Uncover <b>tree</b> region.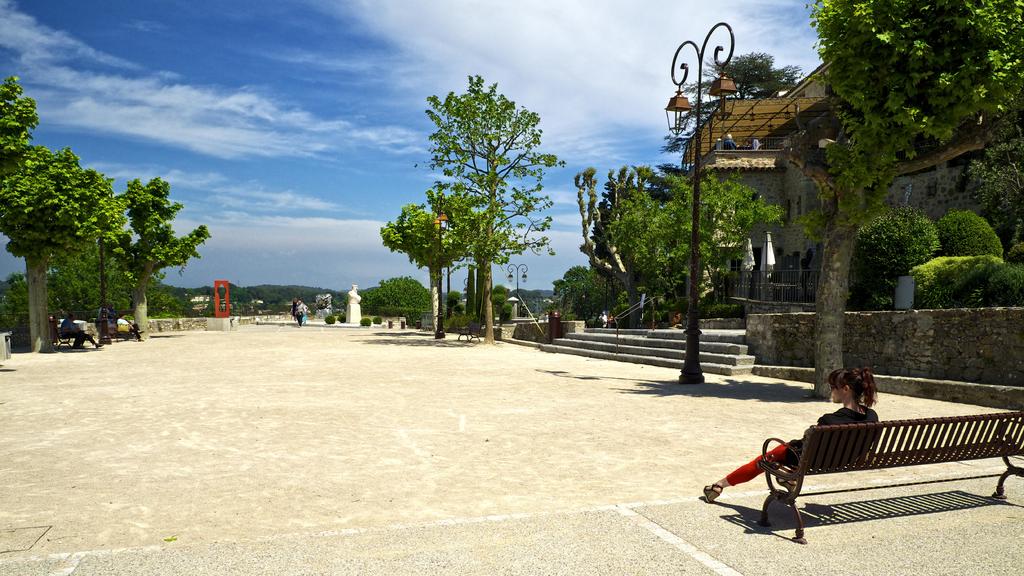
Uncovered: (left=360, top=279, right=439, bottom=331).
